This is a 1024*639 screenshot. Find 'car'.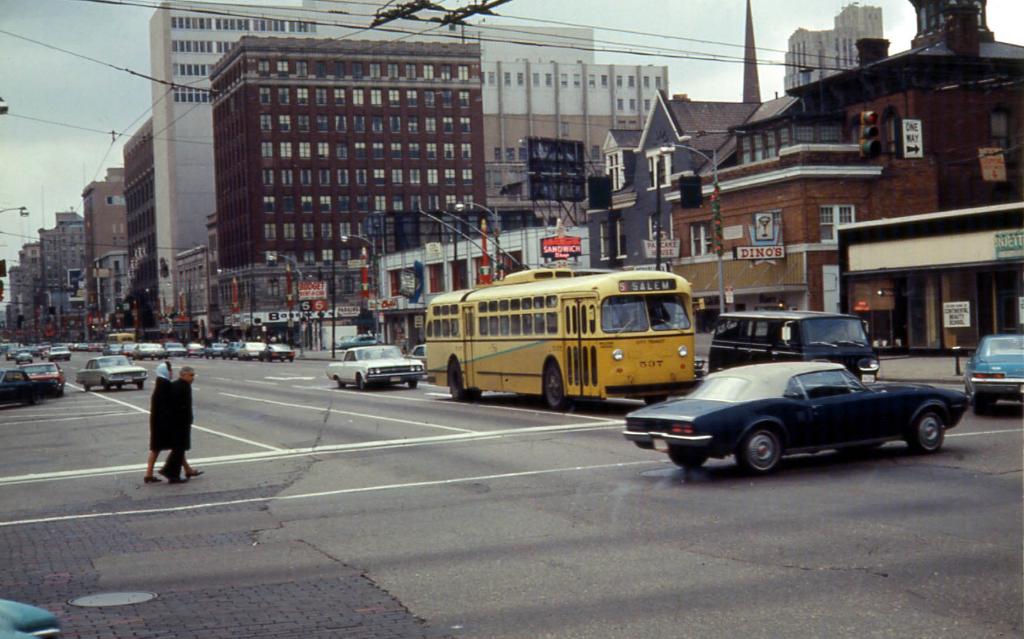
Bounding box: box=[631, 342, 965, 479].
